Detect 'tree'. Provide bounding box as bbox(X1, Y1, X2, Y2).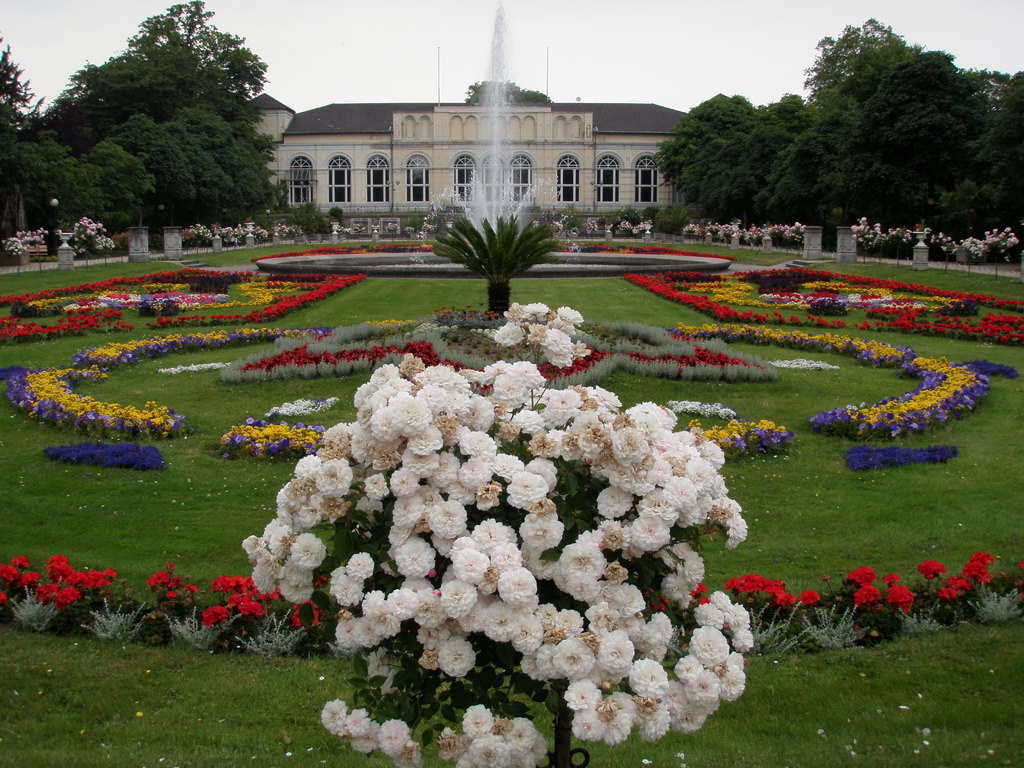
bbox(44, 7, 292, 254).
